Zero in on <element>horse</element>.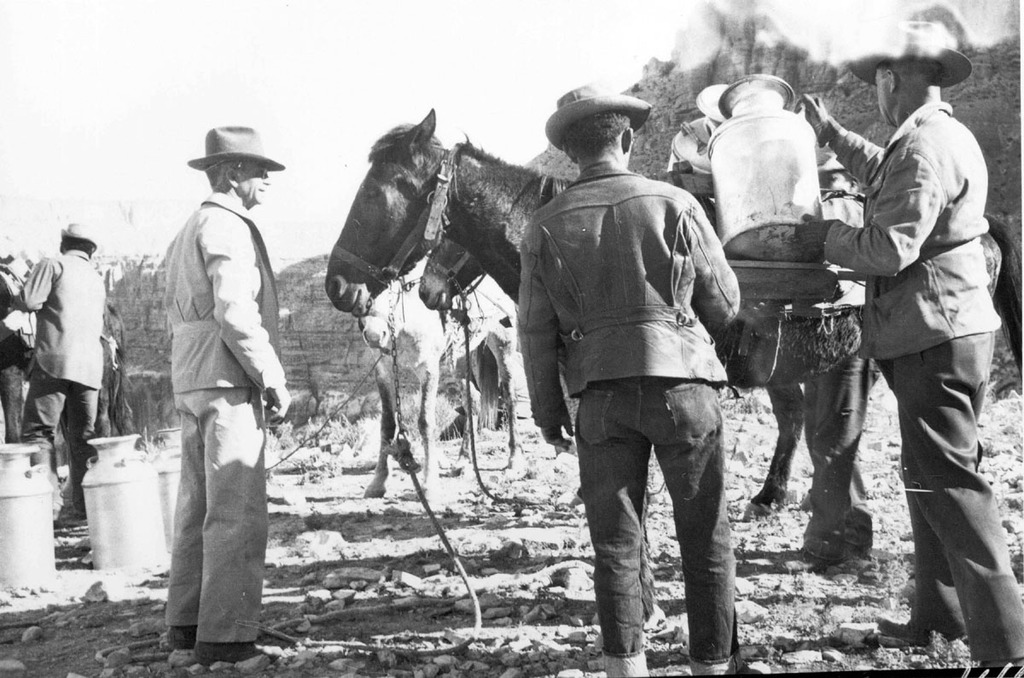
Zeroed in: x1=326, y1=109, x2=1023, y2=631.
